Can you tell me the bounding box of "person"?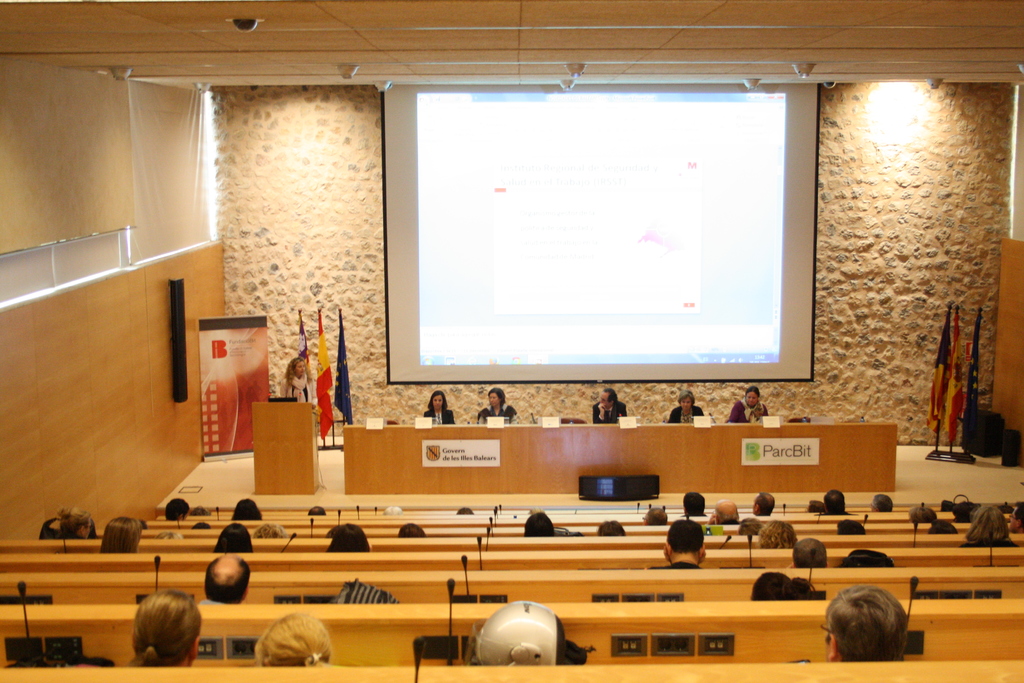
rect(849, 543, 896, 563).
